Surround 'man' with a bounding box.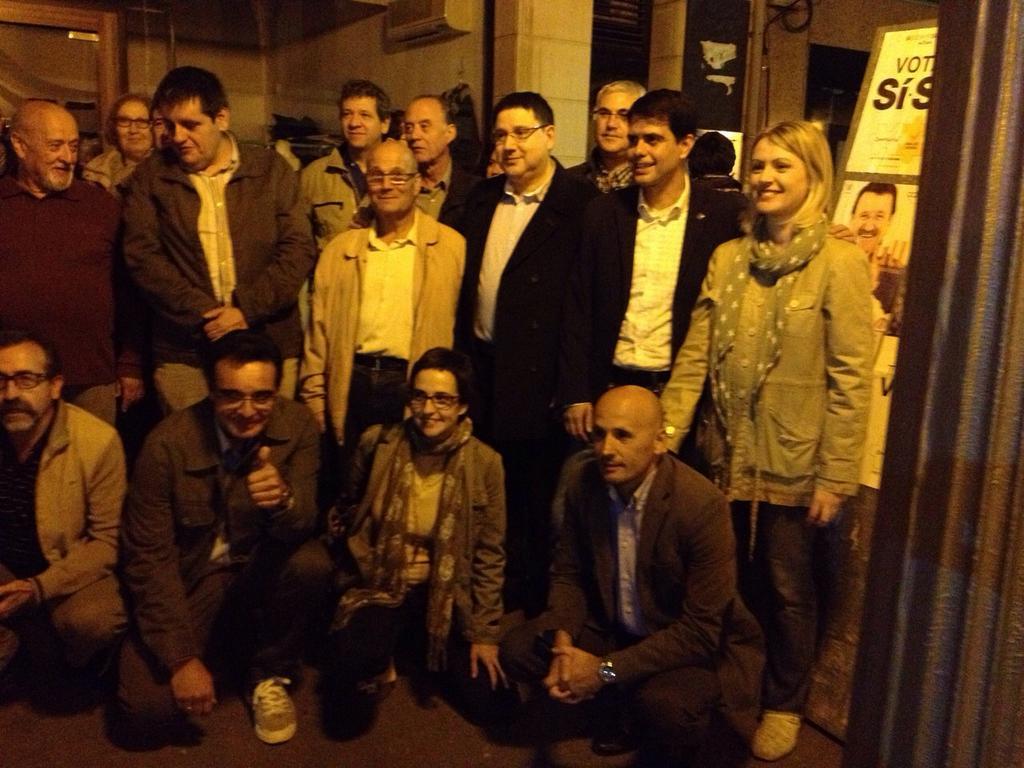
select_region(848, 181, 910, 339).
